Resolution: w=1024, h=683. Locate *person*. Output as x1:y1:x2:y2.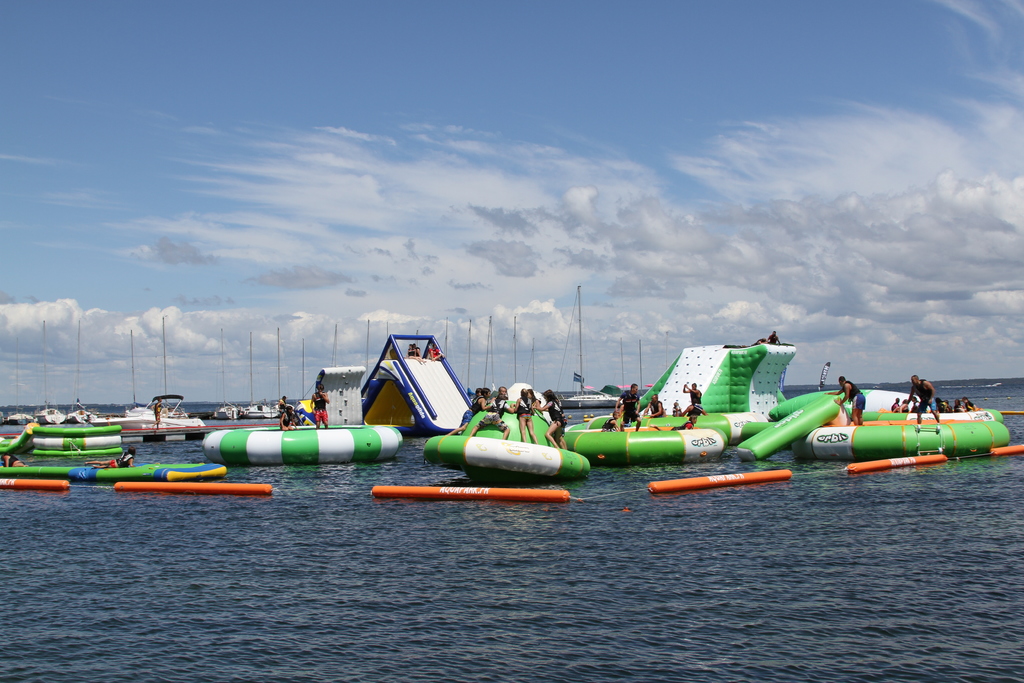
641:393:666:415.
